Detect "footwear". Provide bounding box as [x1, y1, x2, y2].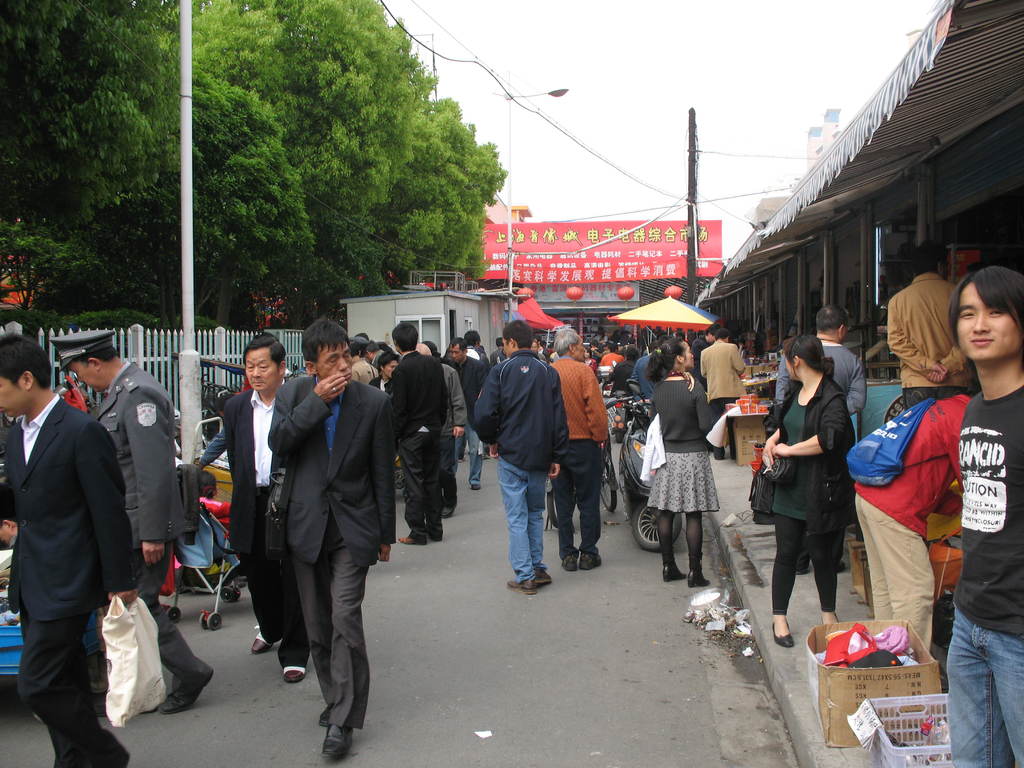
[561, 551, 579, 572].
